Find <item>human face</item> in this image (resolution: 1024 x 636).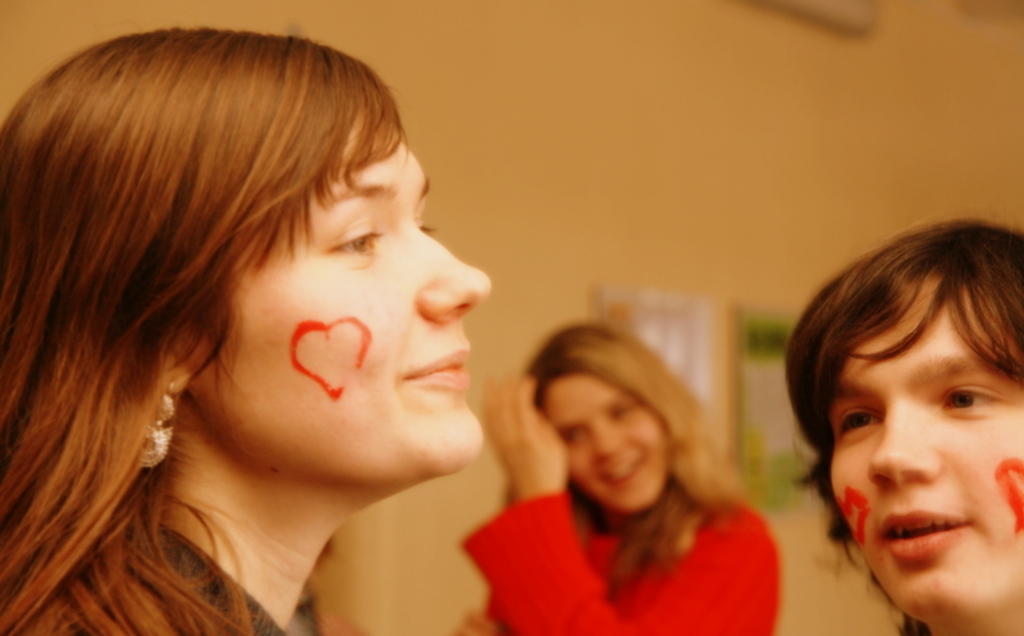
BBox(541, 374, 675, 514).
